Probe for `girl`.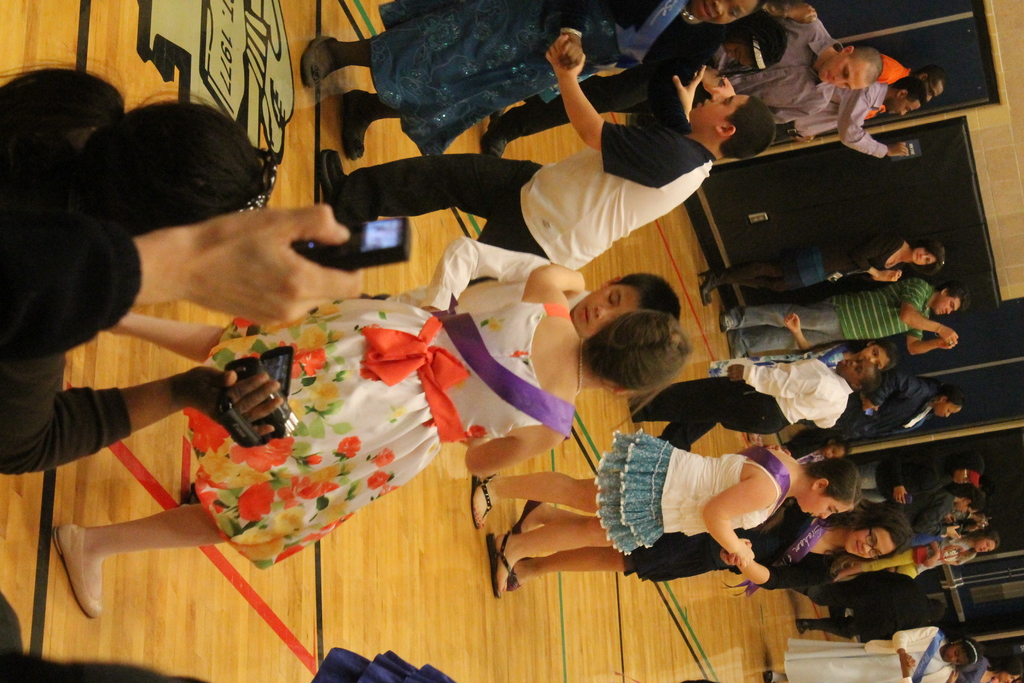
Probe result: (left=505, top=495, right=915, bottom=592).
